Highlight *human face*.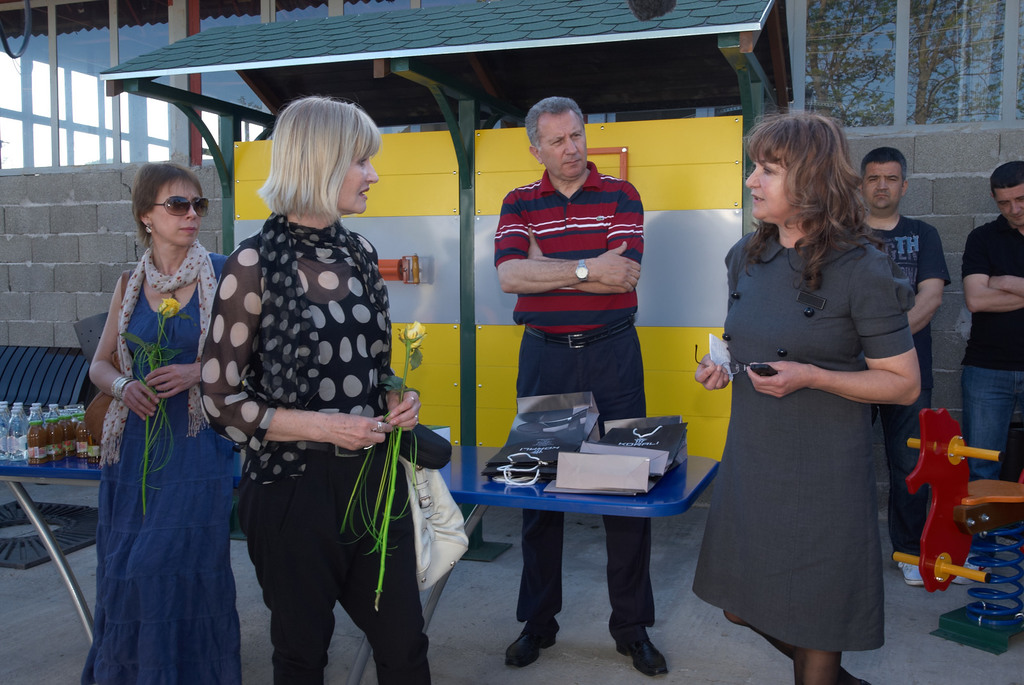
Highlighted region: (left=852, top=155, right=911, bottom=212).
